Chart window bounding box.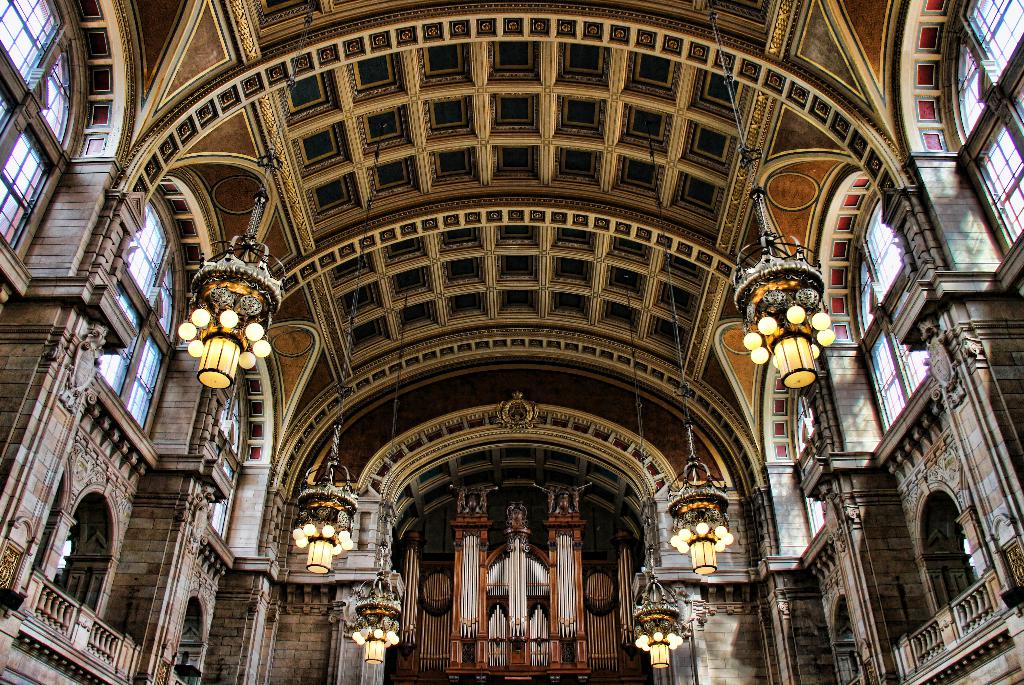
Charted: 0:86:16:134.
